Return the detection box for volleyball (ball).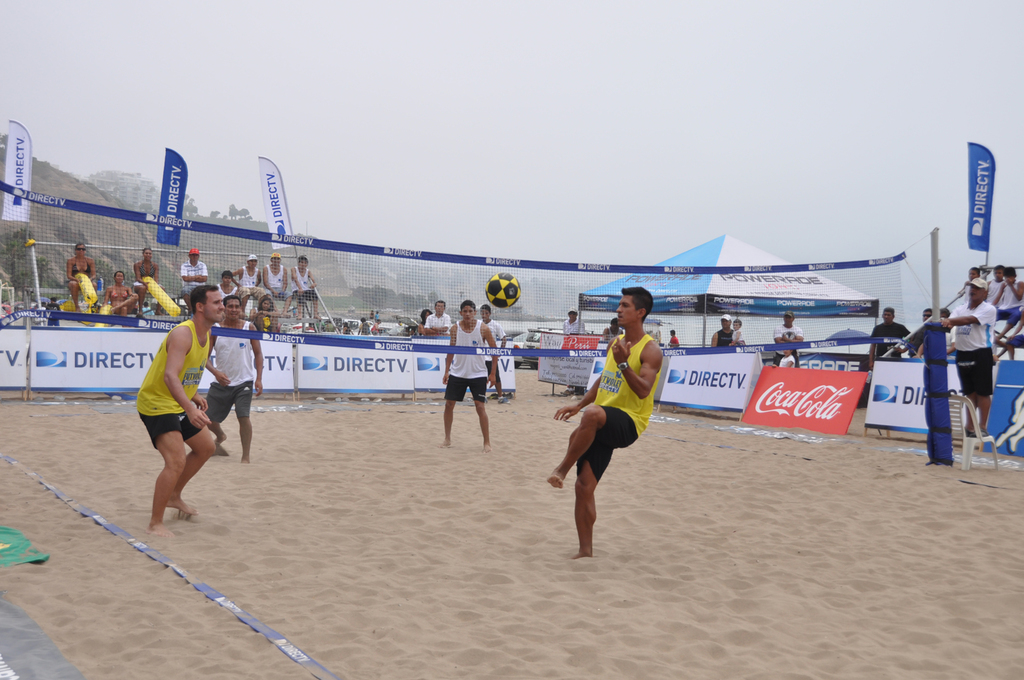
x1=482 y1=270 x2=522 y2=308.
